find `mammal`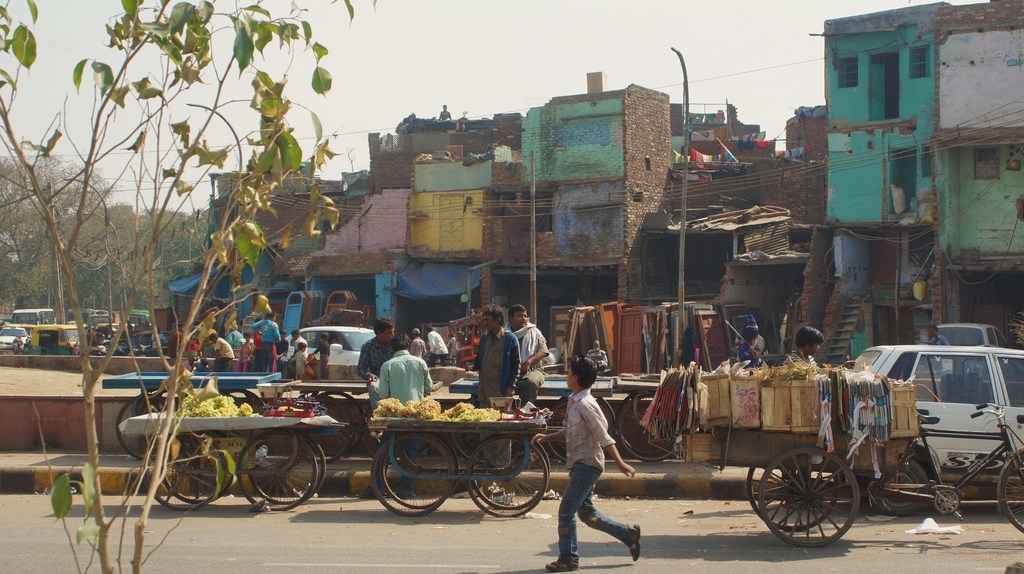
[438,103,452,120]
